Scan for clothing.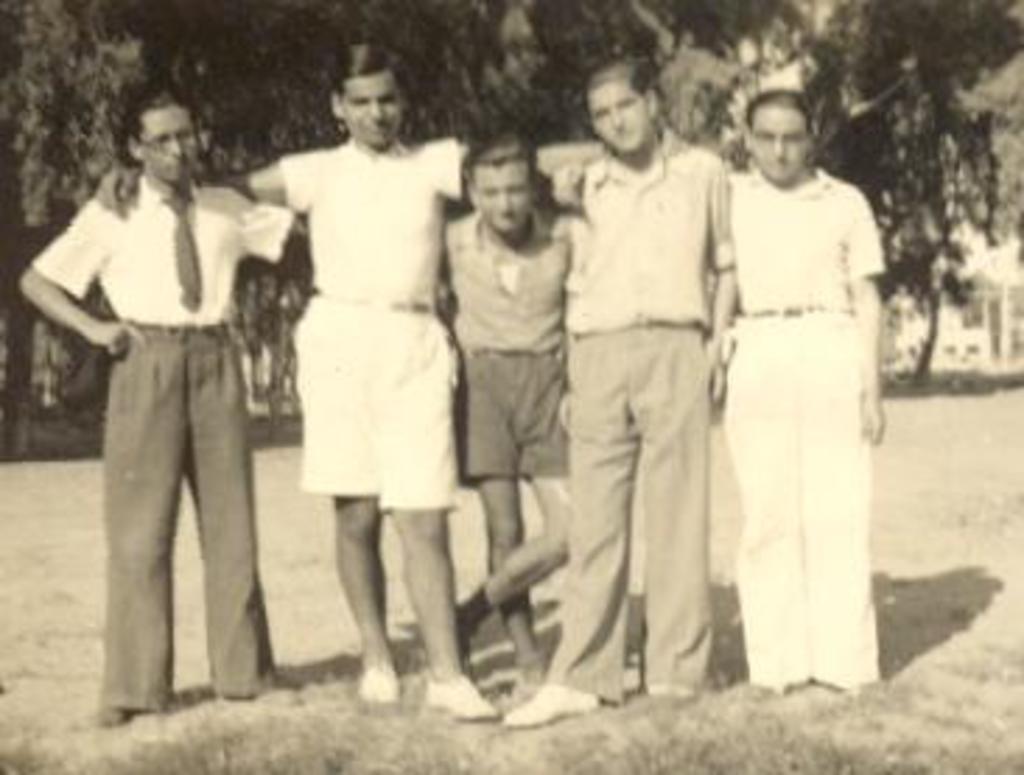
Scan result: box(283, 143, 470, 509).
